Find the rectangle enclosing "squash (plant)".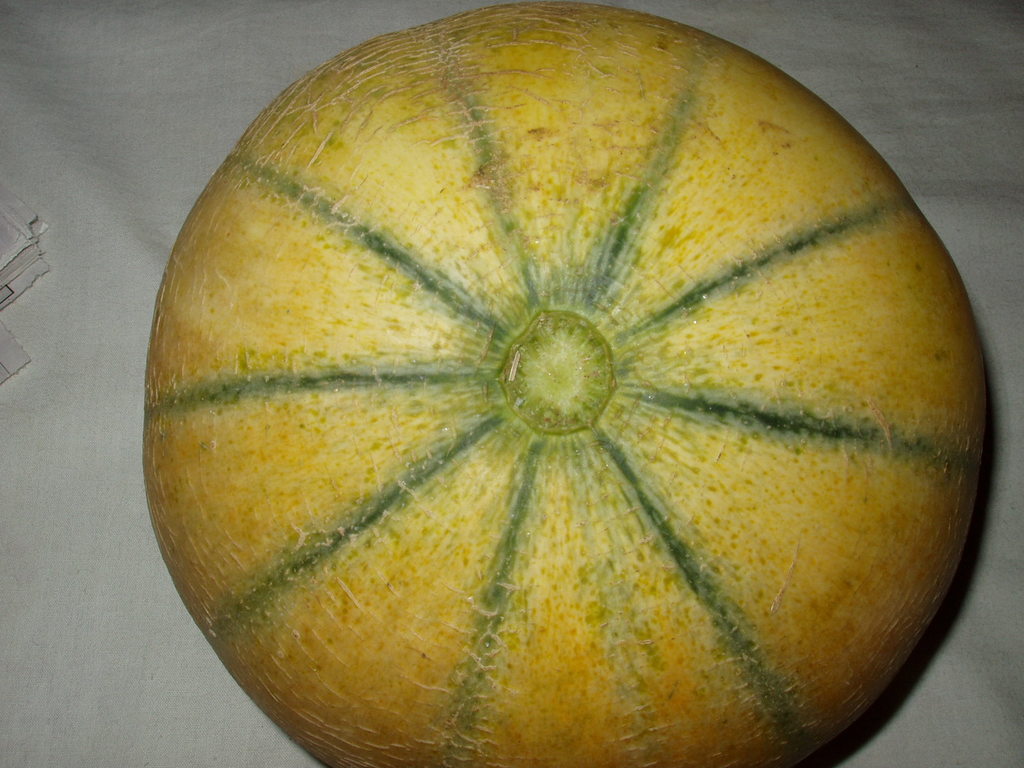
{"x1": 136, "y1": 0, "x2": 991, "y2": 767}.
